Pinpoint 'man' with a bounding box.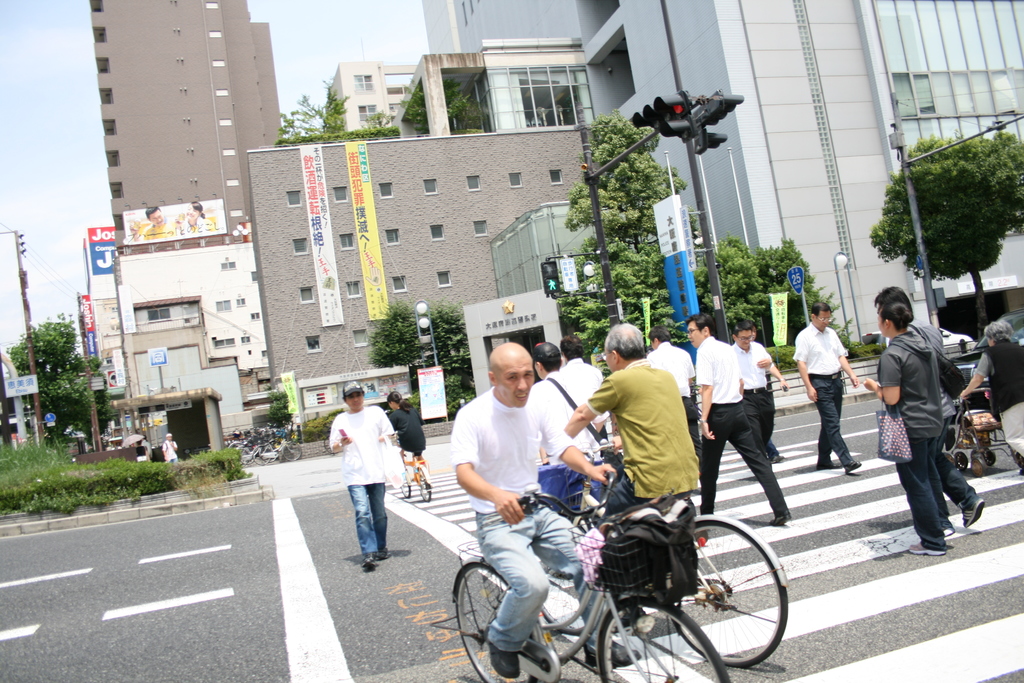
[326, 378, 400, 567].
